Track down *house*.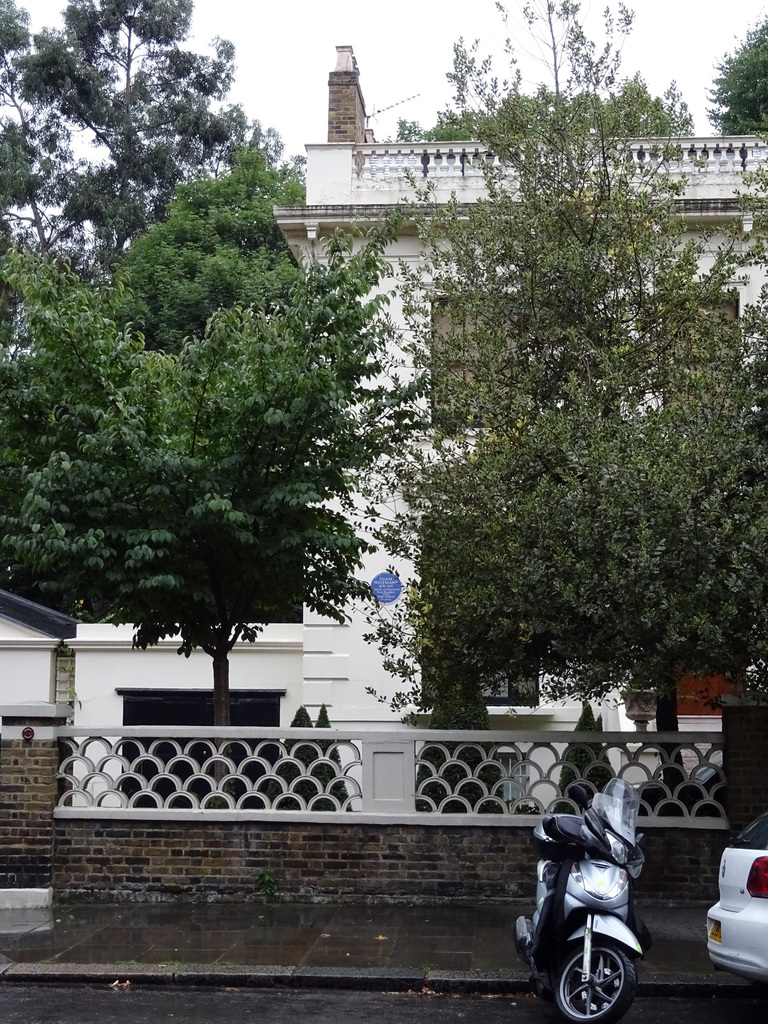
Tracked to bbox(57, 614, 356, 830).
